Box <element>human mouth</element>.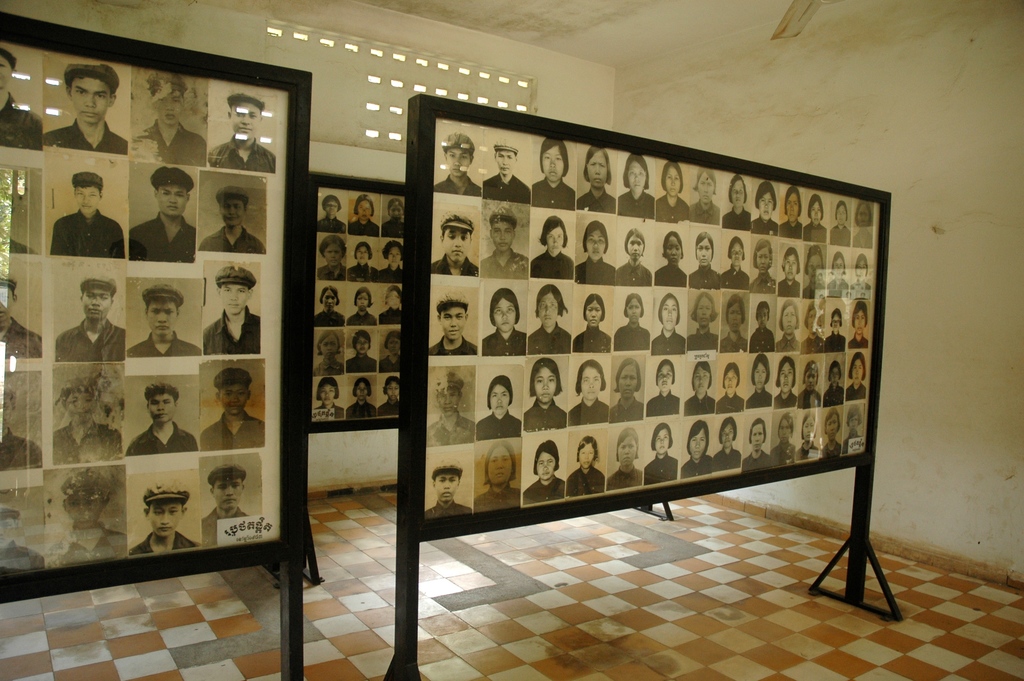
88, 308, 100, 314.
